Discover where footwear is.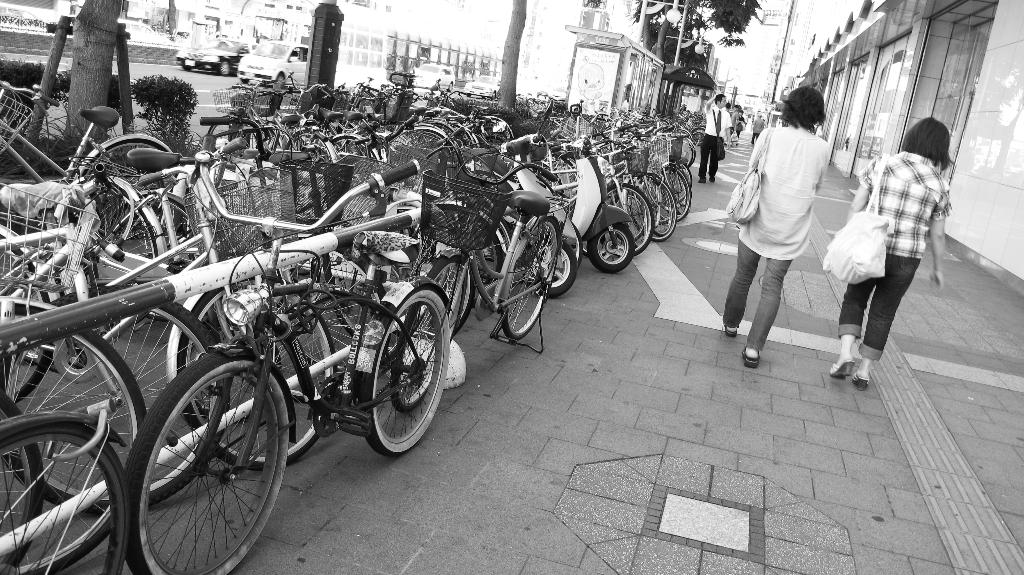
Discovered at <region>835, 324, 893, 384</region>.
